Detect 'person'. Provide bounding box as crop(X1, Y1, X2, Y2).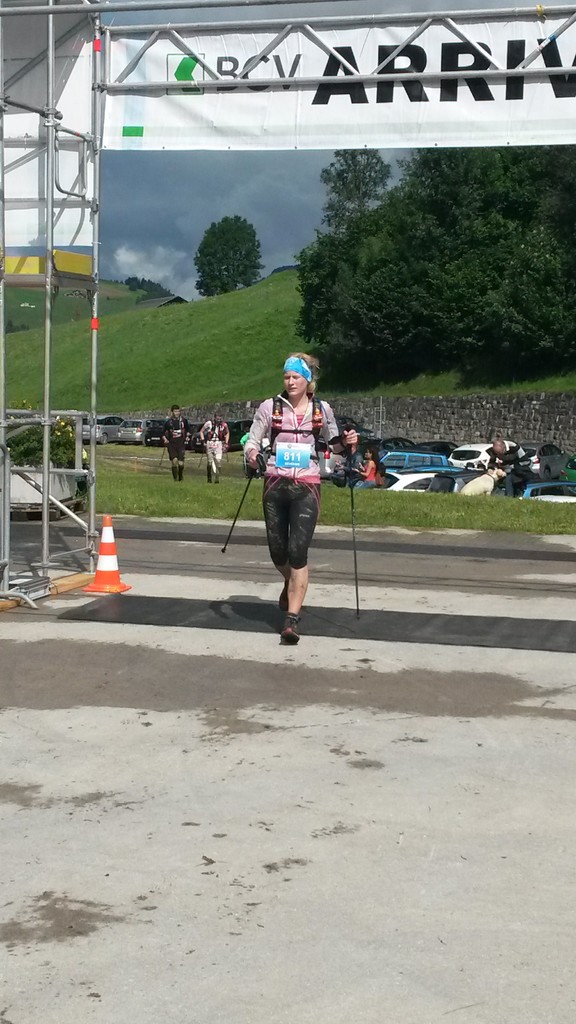
crop(353, 447, 383, 489).
